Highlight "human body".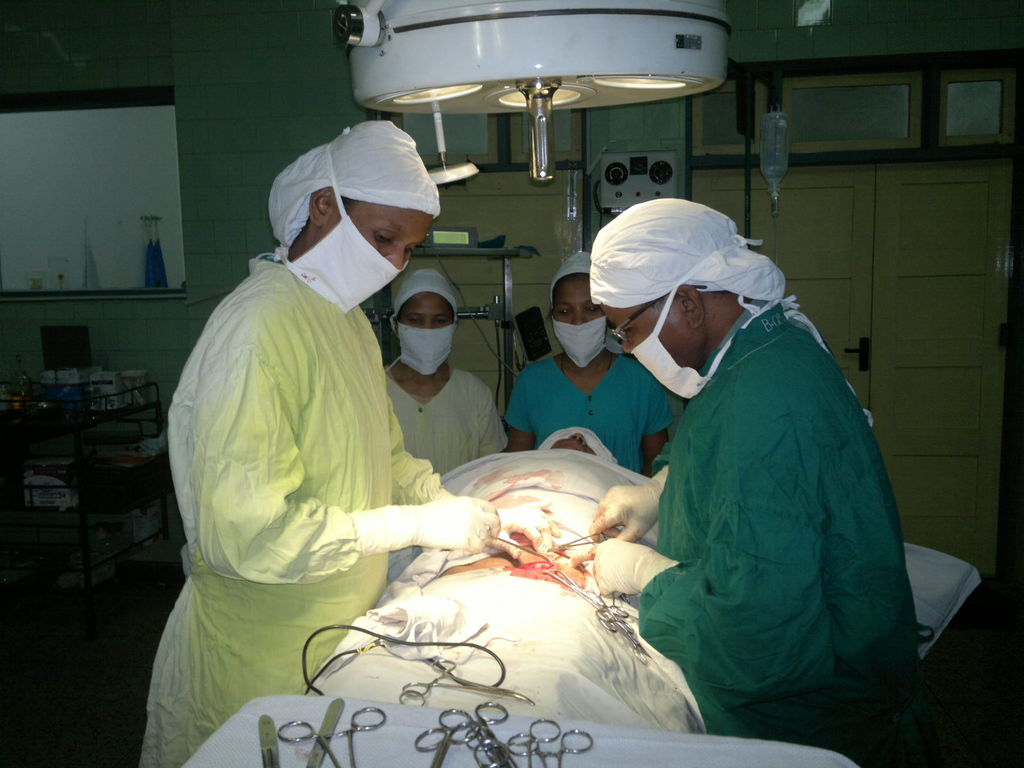
Highlighted region: (x1=385, y1=264, x2=506, y2=589).
